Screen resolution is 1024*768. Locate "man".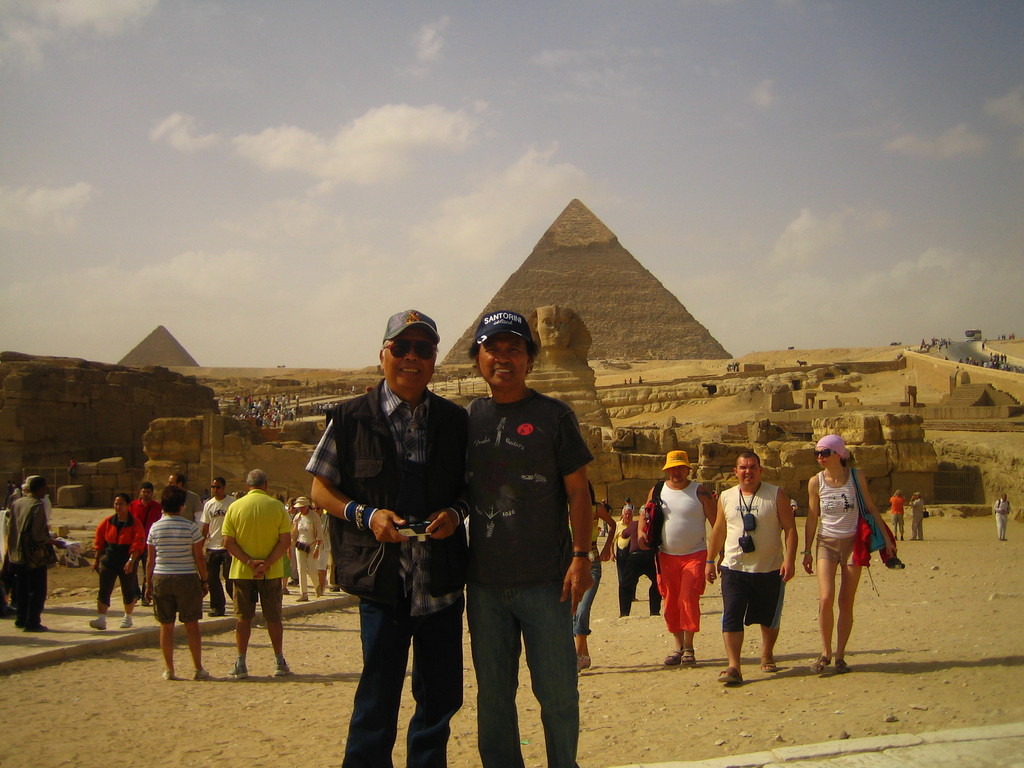
{"x1": 219, "y1": 465, "x2": 296, "y2": 682}.
